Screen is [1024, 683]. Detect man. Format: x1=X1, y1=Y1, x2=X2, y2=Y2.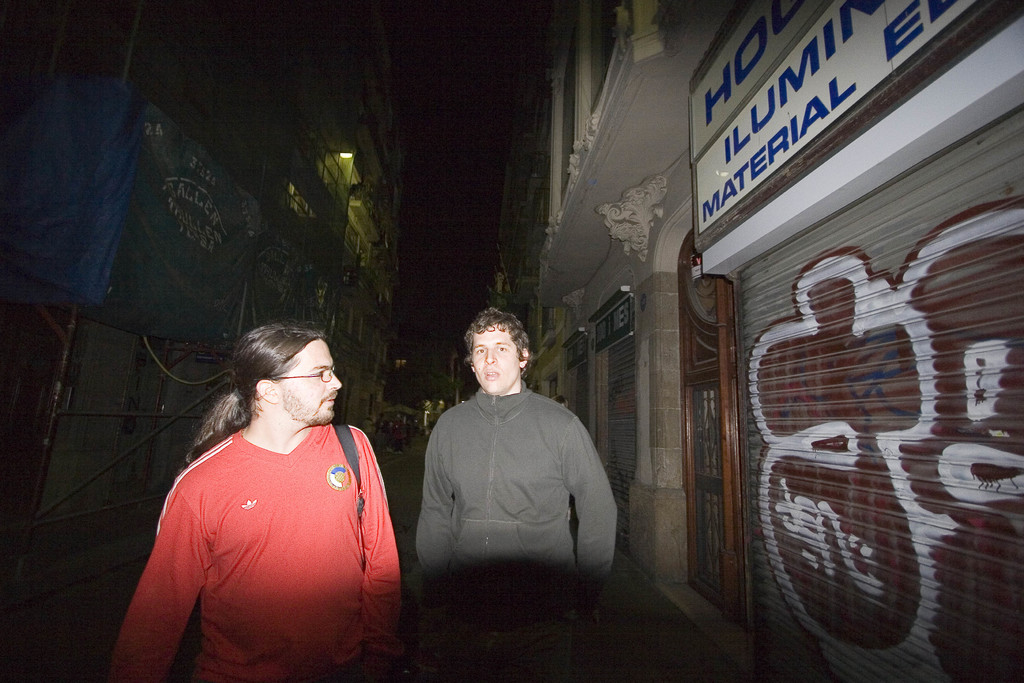
x1=109, y1=320, x2=401, y2=682.
